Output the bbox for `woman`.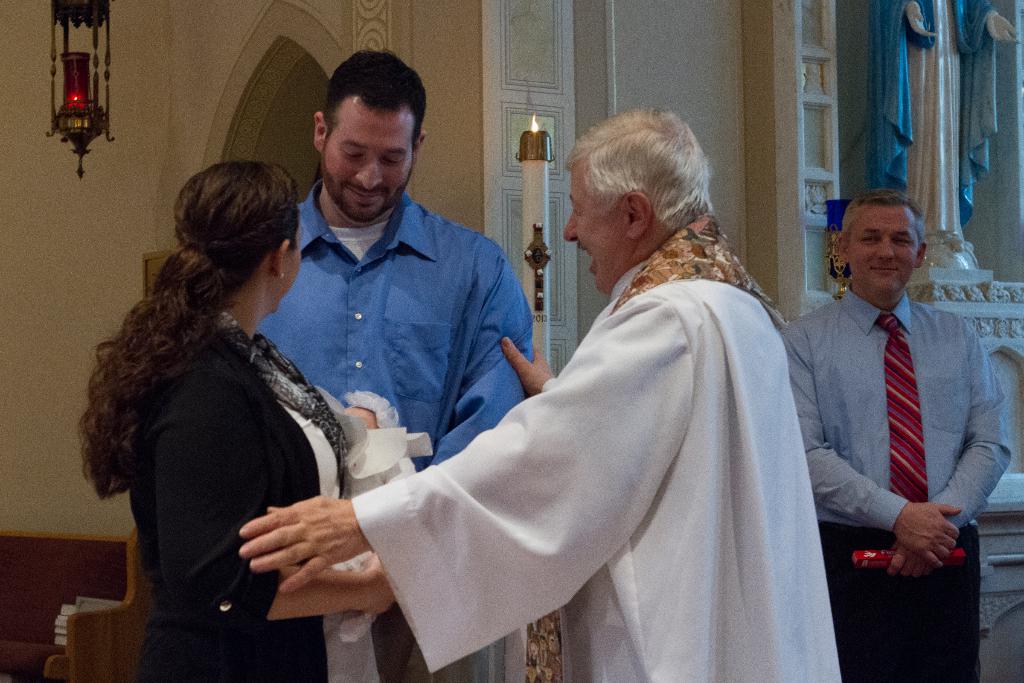
90, 118, 366, 669.
